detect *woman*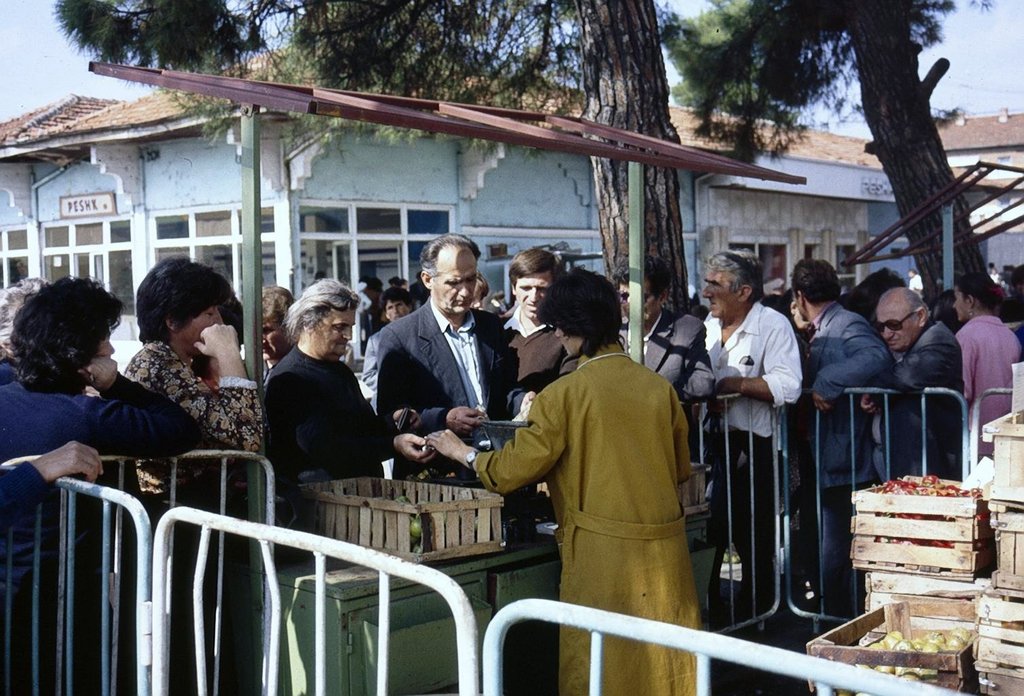
bbox=(247, 282, 294, 384)
